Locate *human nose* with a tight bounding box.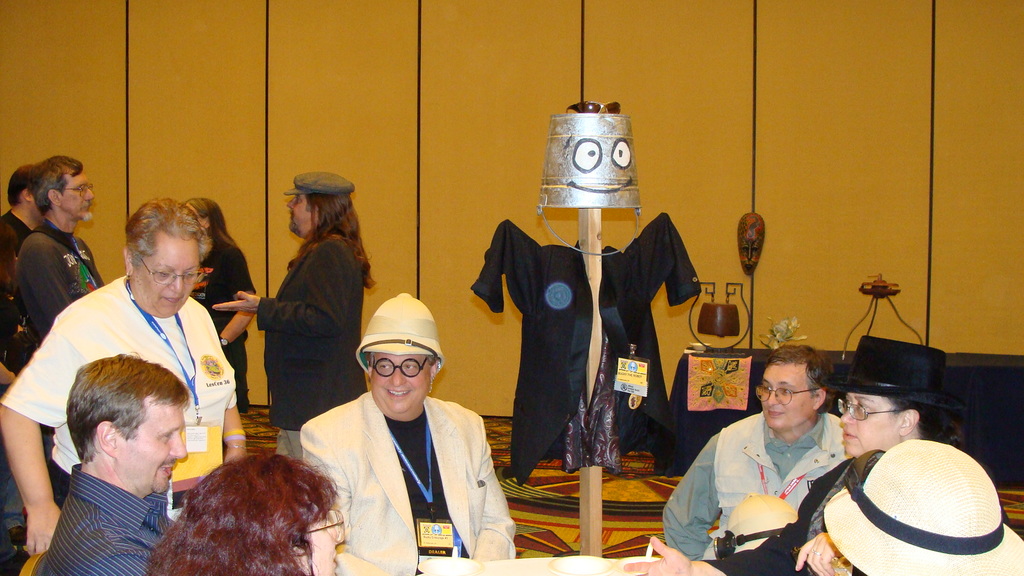
rect(286, 199, 294, 209).
